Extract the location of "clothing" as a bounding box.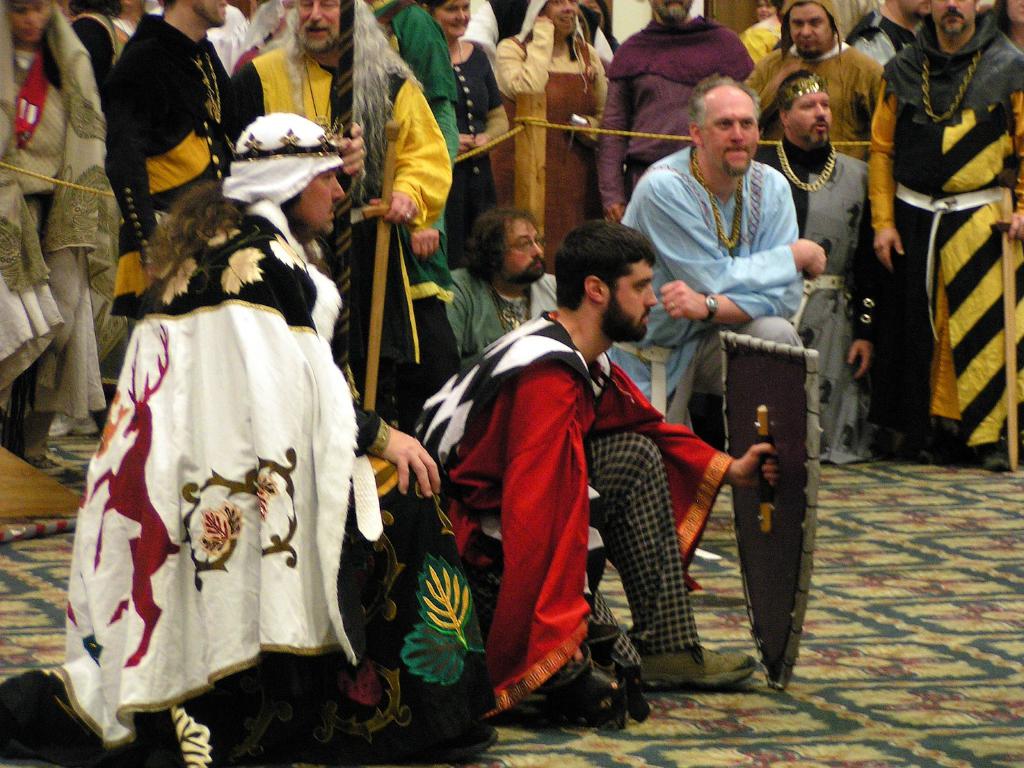
pyautogui.locateOnScreen(1, 109, 389, 767).
